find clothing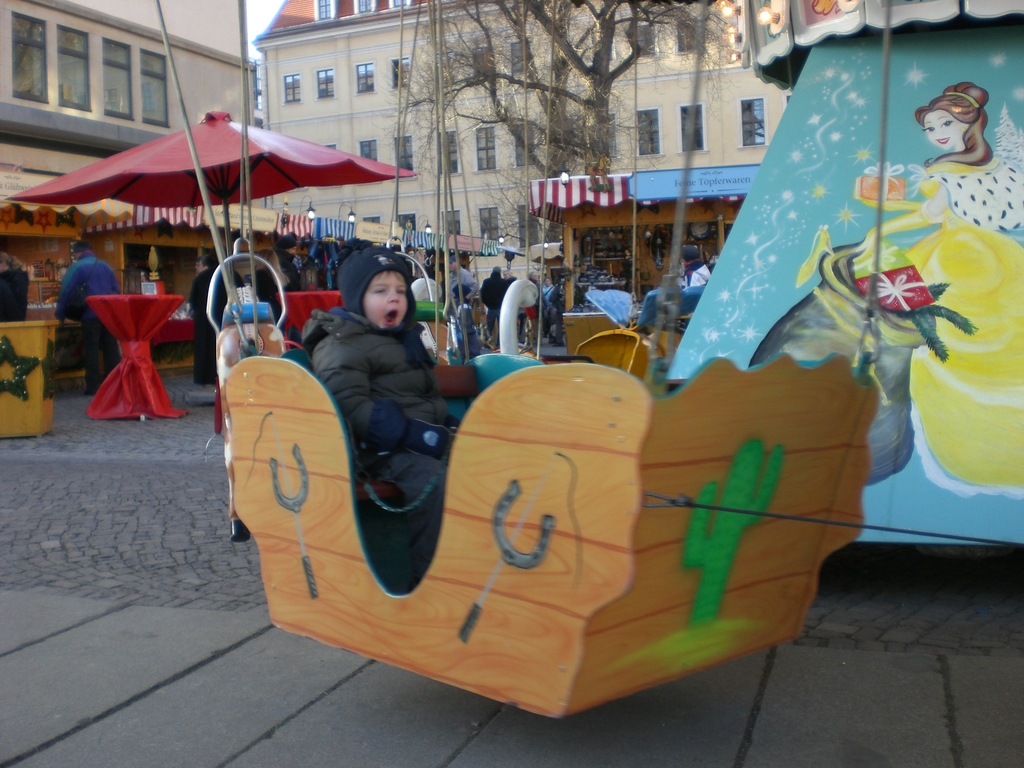
left=446, top=269, right=475, bottom=344
